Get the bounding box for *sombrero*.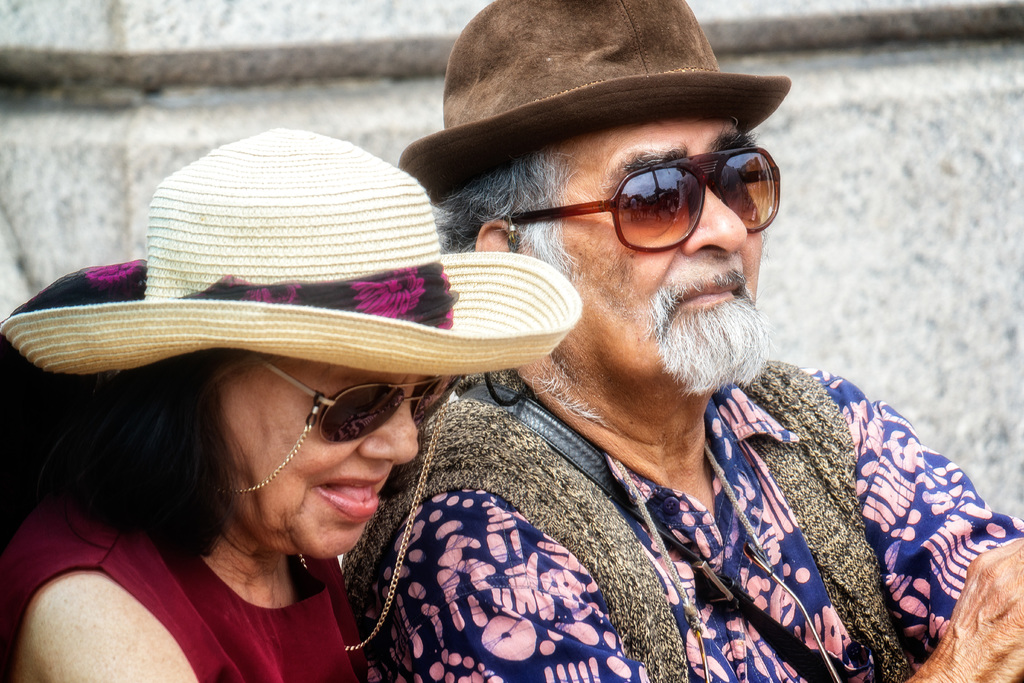
<bbox>0, 126, 582, 370</bbox>.
